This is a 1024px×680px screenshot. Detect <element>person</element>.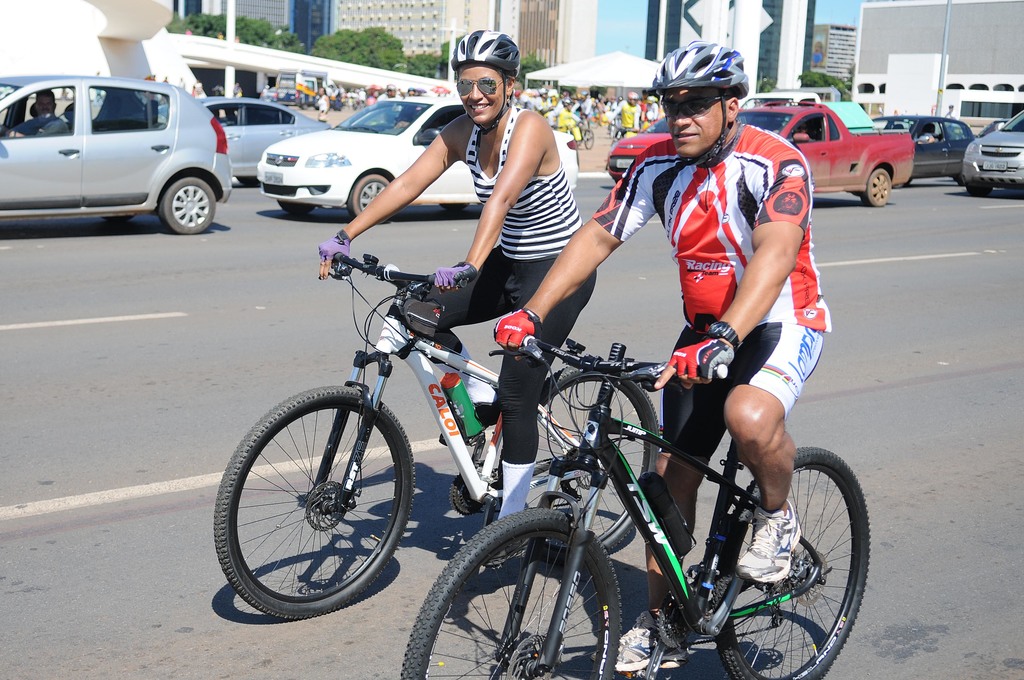
box=[320, 27, 601, 565].
